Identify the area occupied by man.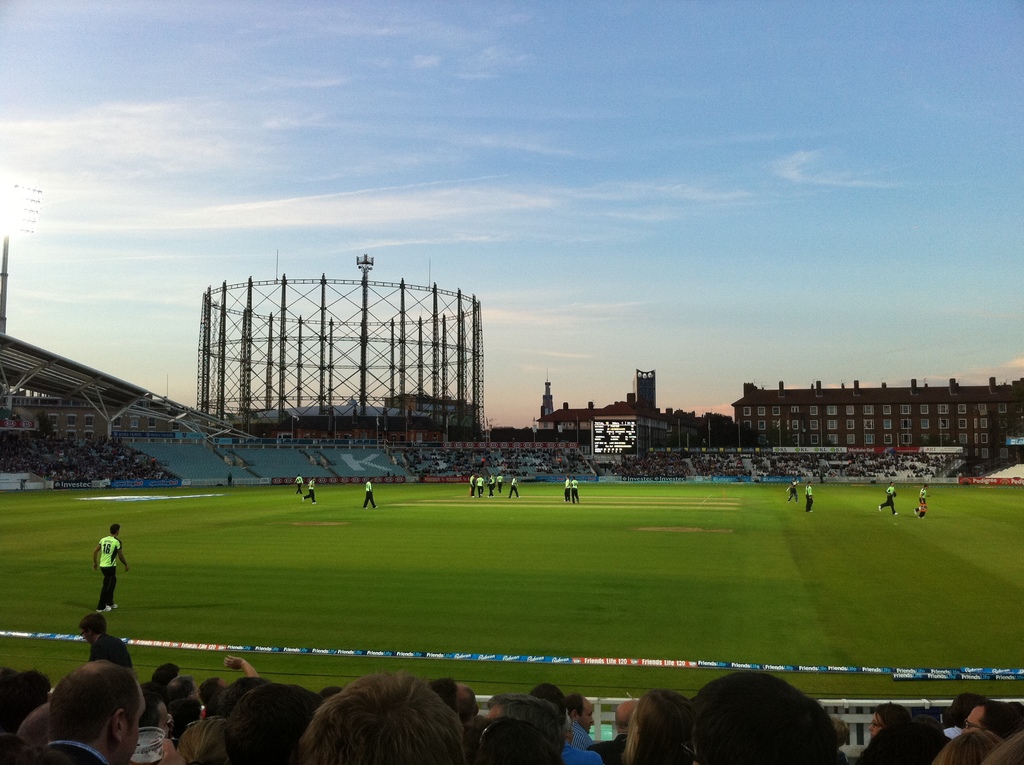
Area: bbox=(913, 484, 931, 520).
